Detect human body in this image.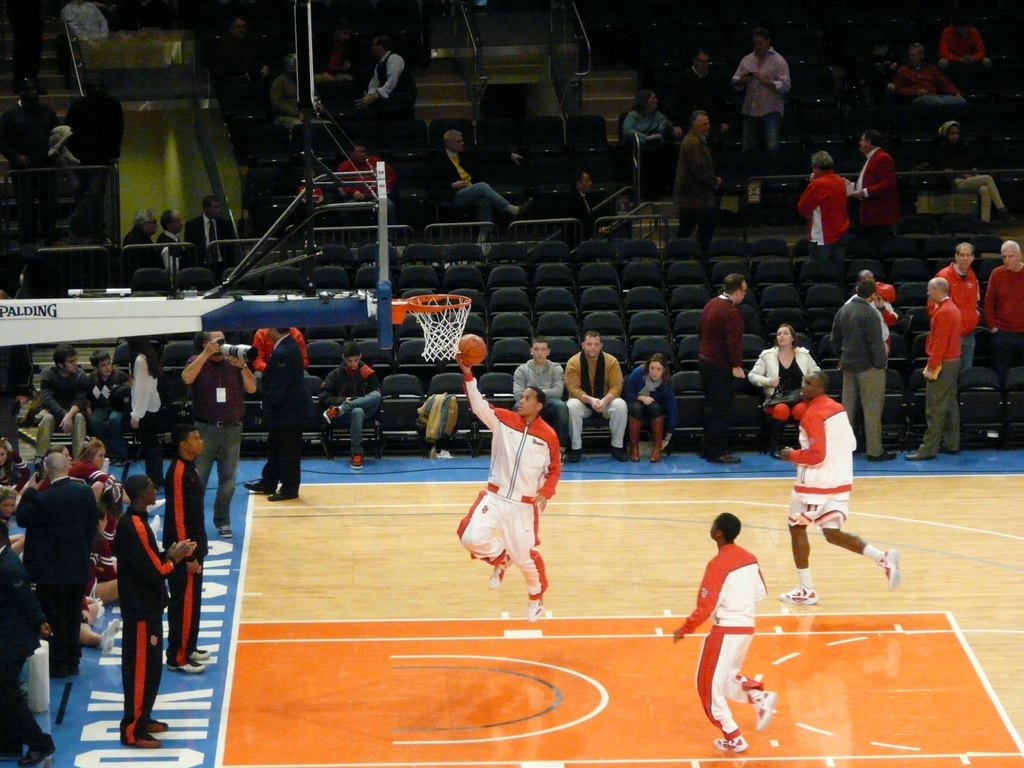
Detection: (38,341,92,447).
